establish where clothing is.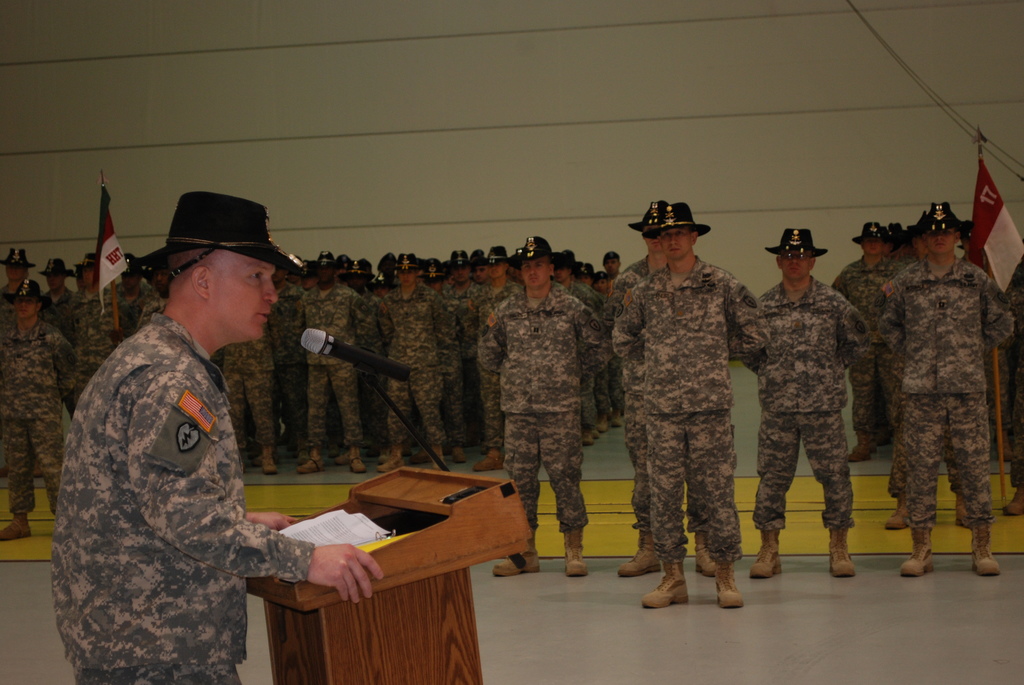
Established at [left=0, top=324, right=83, bottom=523].
